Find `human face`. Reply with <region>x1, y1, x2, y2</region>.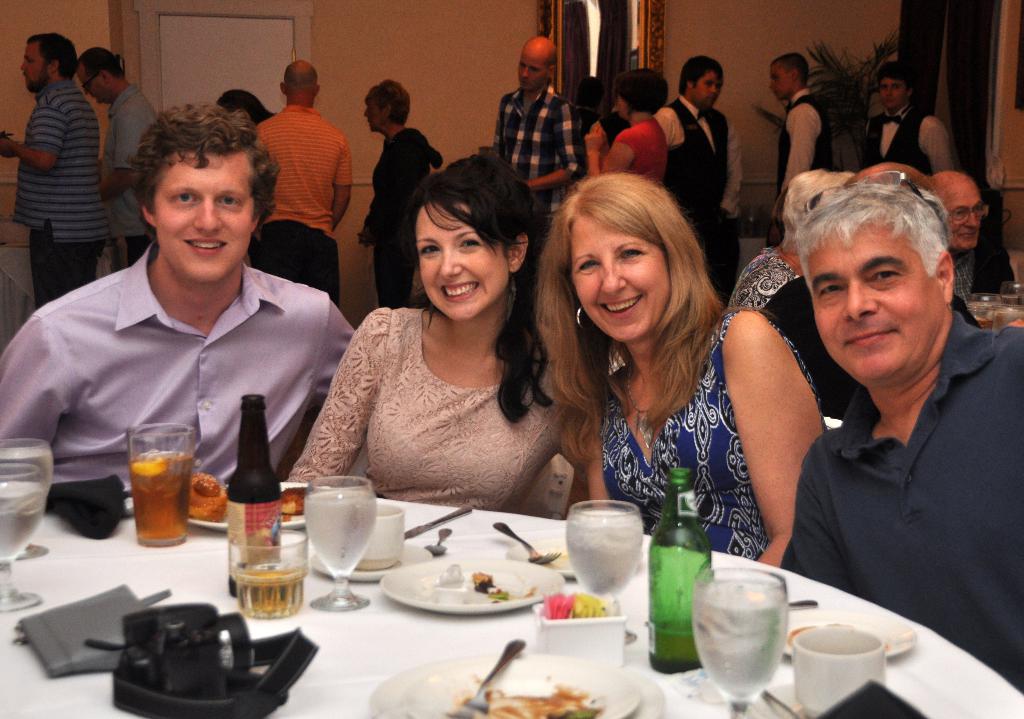
<region>813, 219, 940, 390</region>.
